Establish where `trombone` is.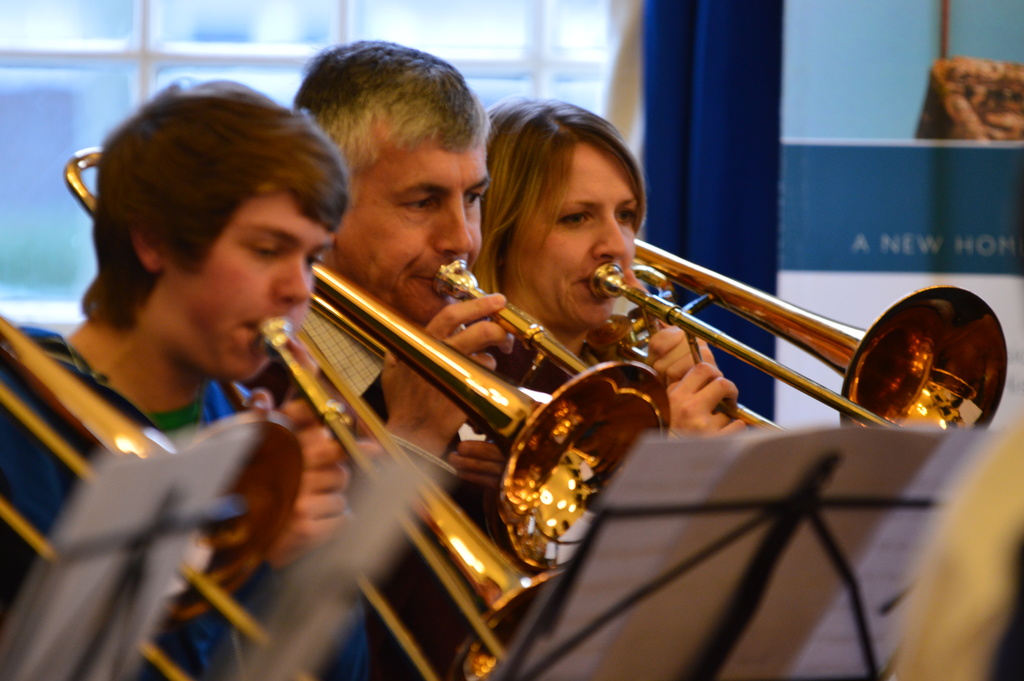
Established at crop(309, 260, 671, 567).
